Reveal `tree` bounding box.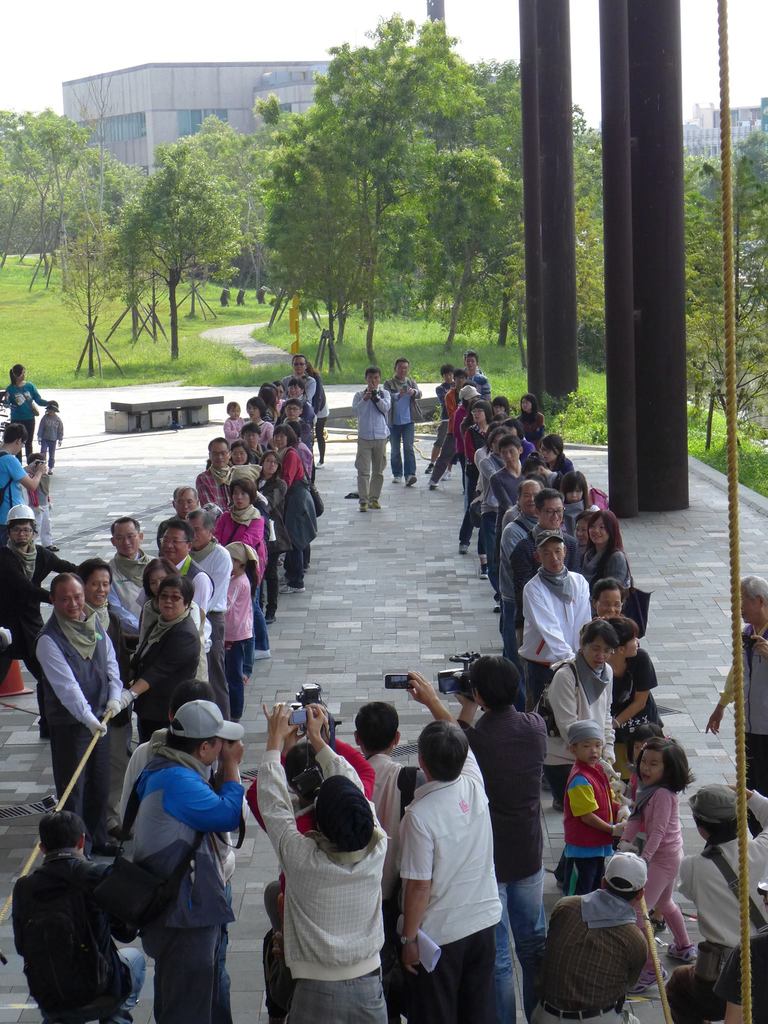
Revealed: [left=682, top=147, right=765, bottom=466].
